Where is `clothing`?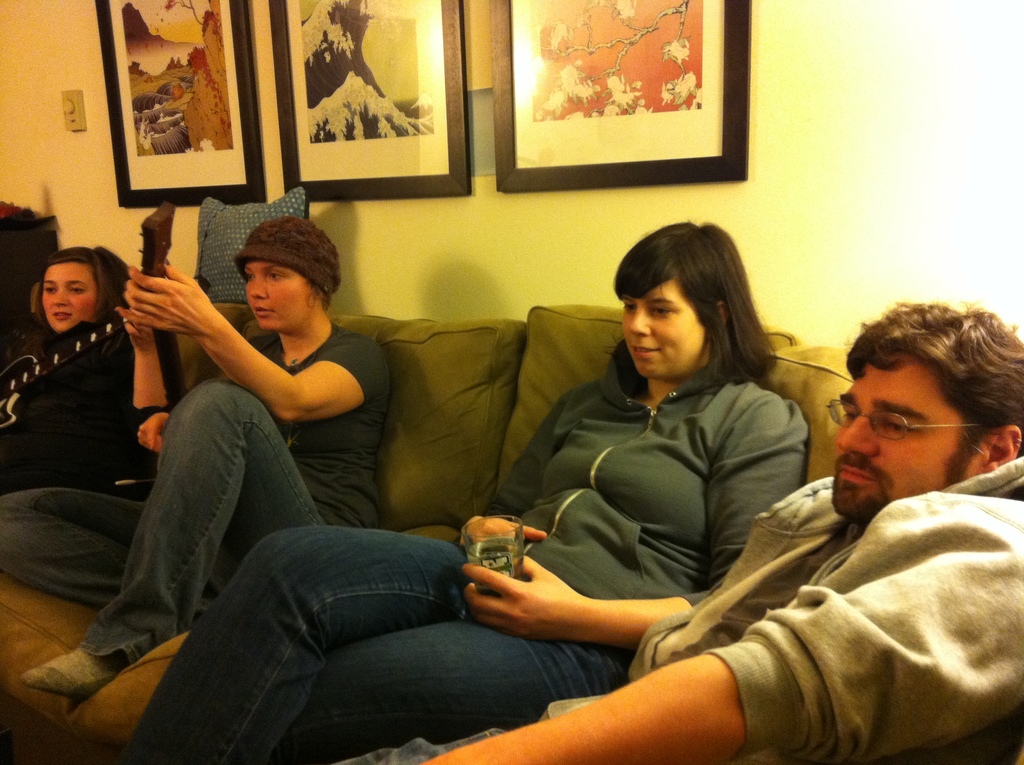
left=75, top=316, right=375, bottom=670.
